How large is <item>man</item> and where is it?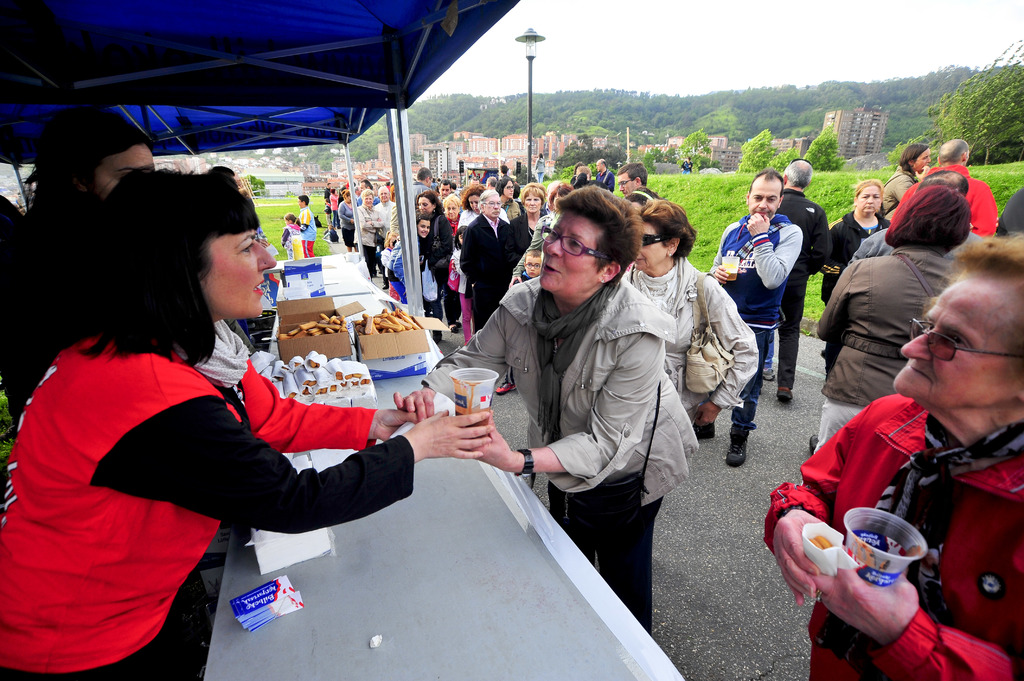
Bounding box: bbox=(773, 157, 831, 405).
